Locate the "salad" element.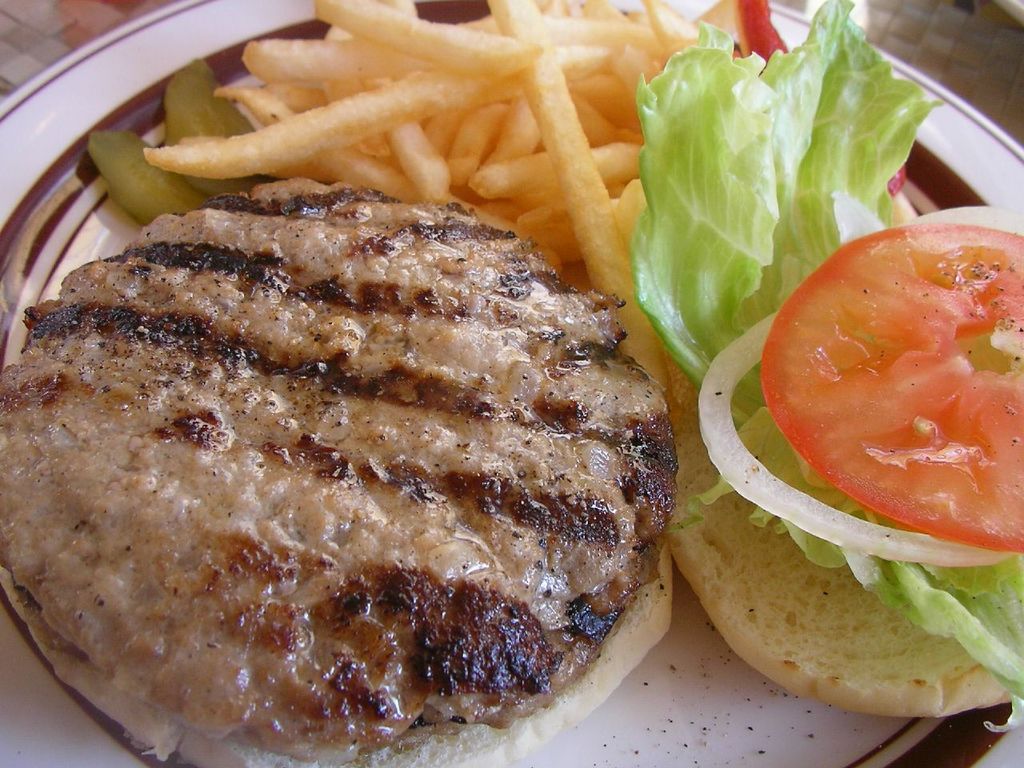
Element bbox: select_region(621, 0, 1023, 725).
